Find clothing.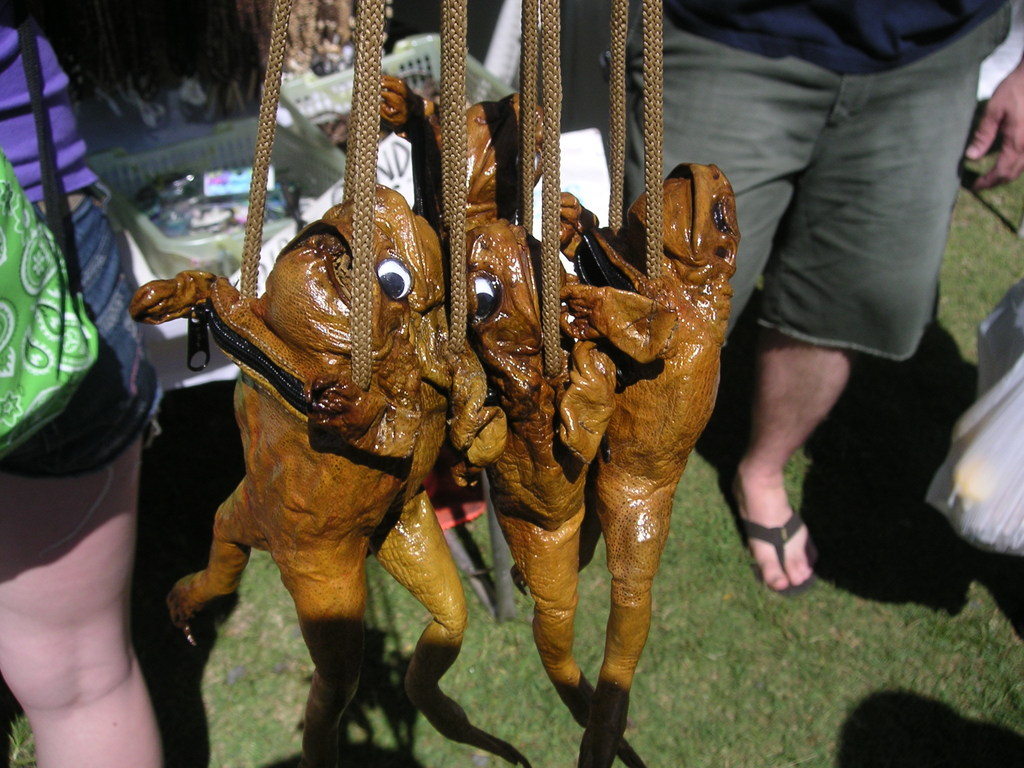
bbox=(602, 0, 1011, 359).
